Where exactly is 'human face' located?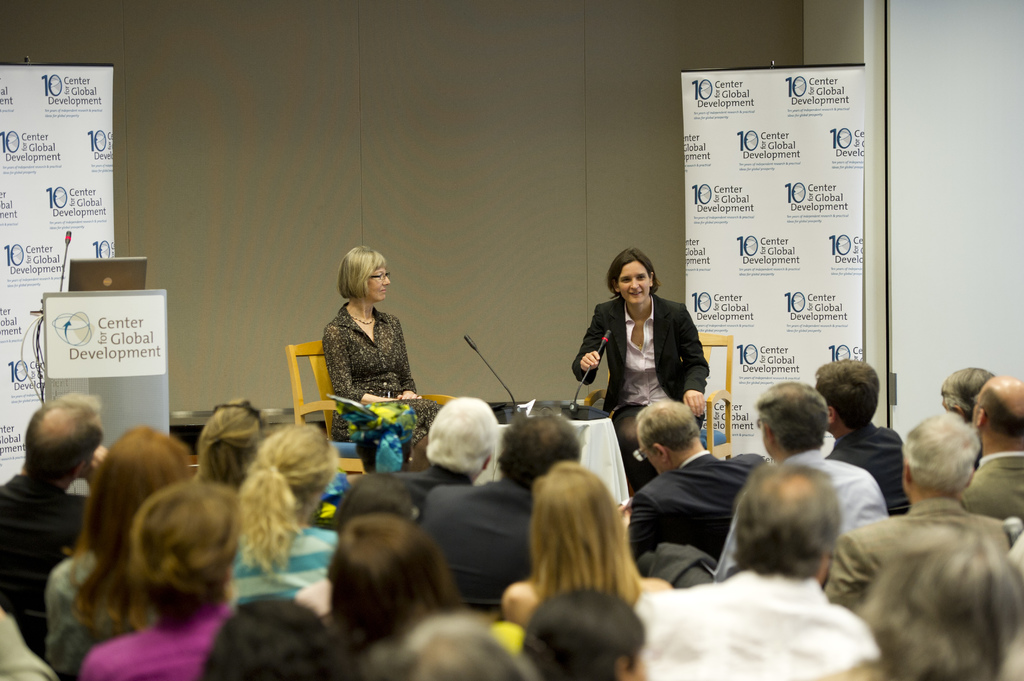
Its bounding box is region(365, 267, 388, 301).
